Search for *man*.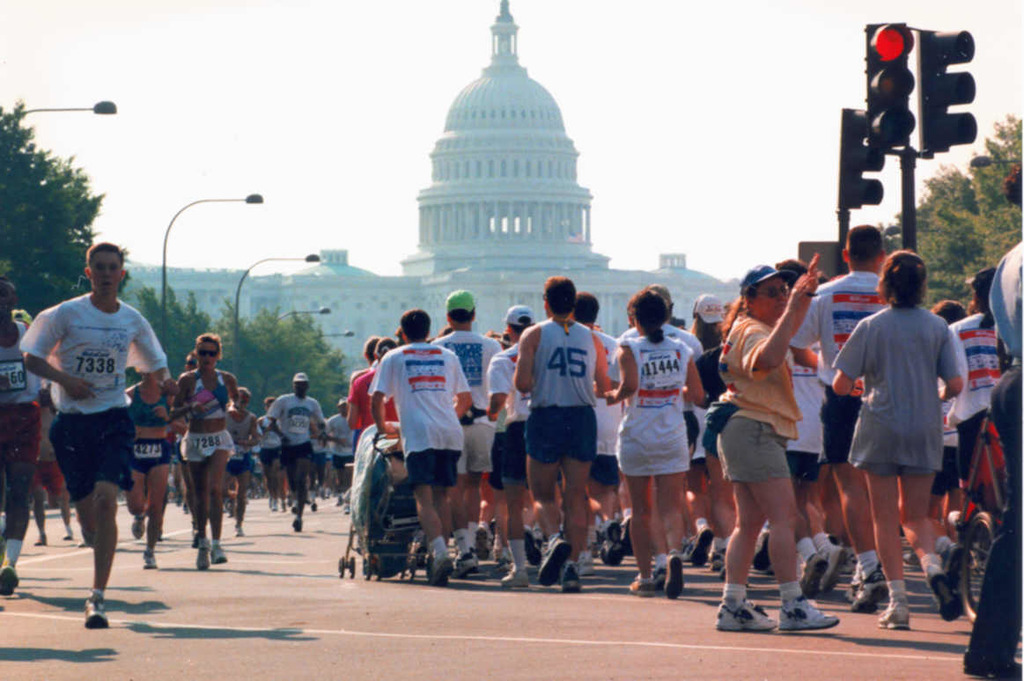
Found at (483, 306, 533, 585).
